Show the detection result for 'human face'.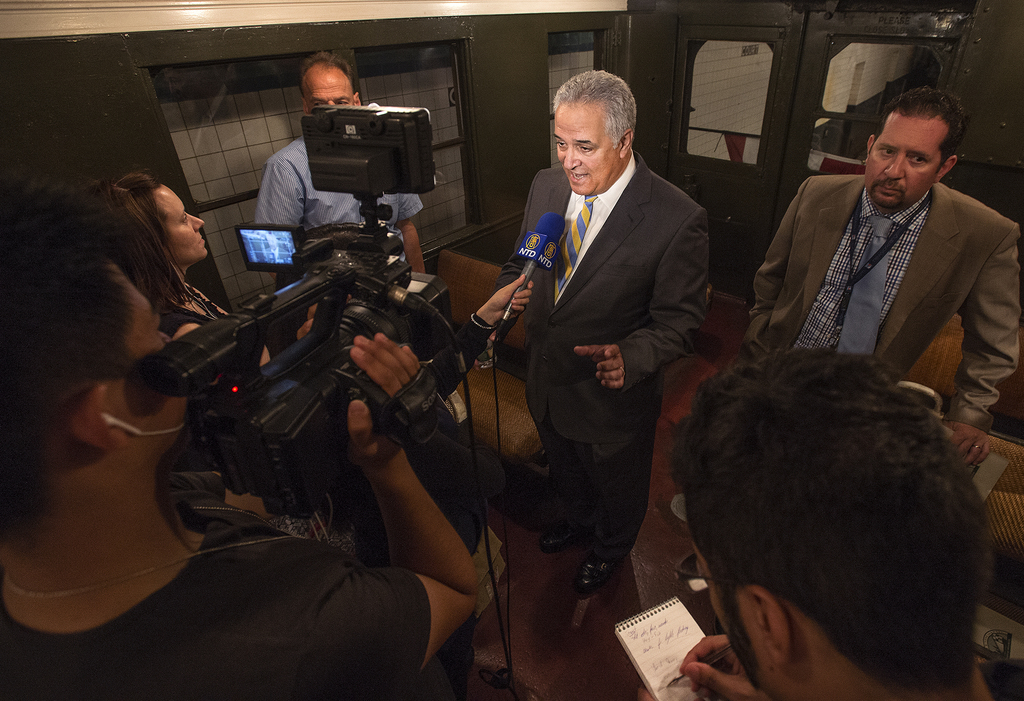
bbox=(161, 185, 209, 262).
